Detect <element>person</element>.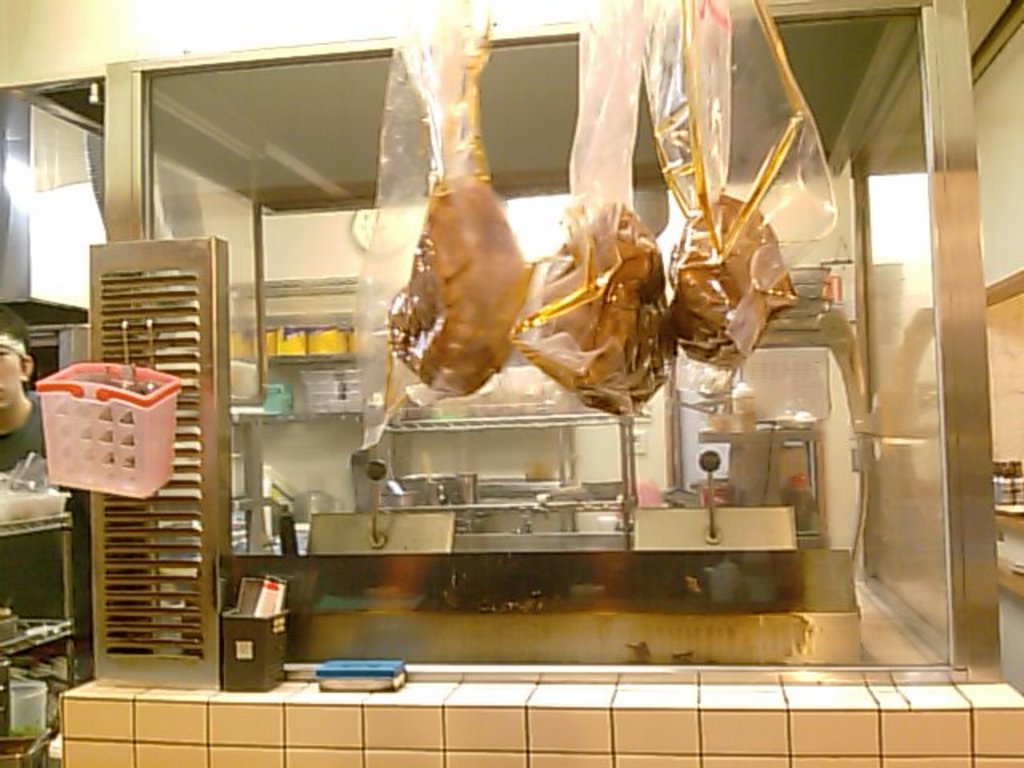
Detected at select_region(0, 301, 91, 640).
